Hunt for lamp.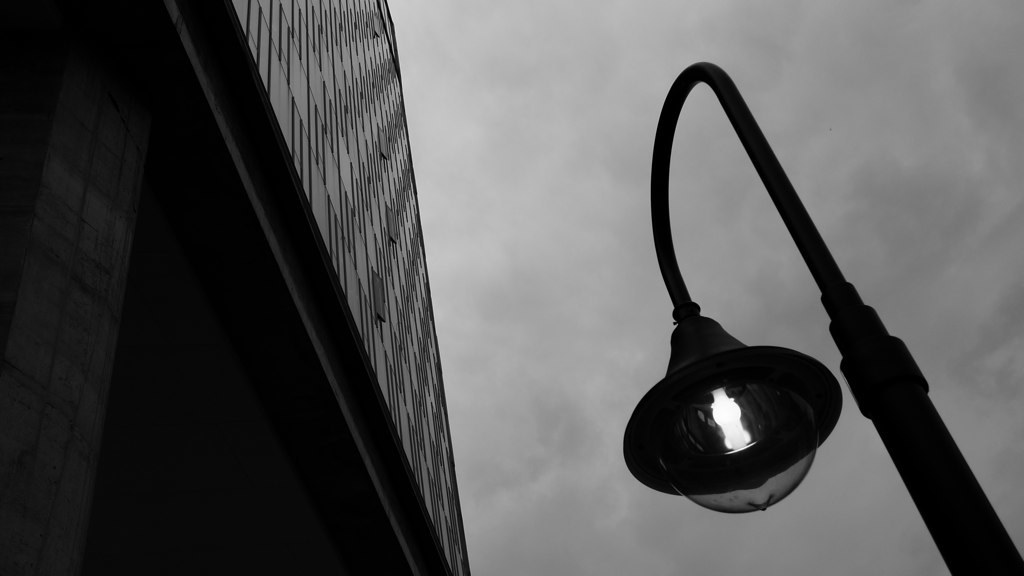
Hunted down at left=624, top=63, right=1023, bottom=575.
